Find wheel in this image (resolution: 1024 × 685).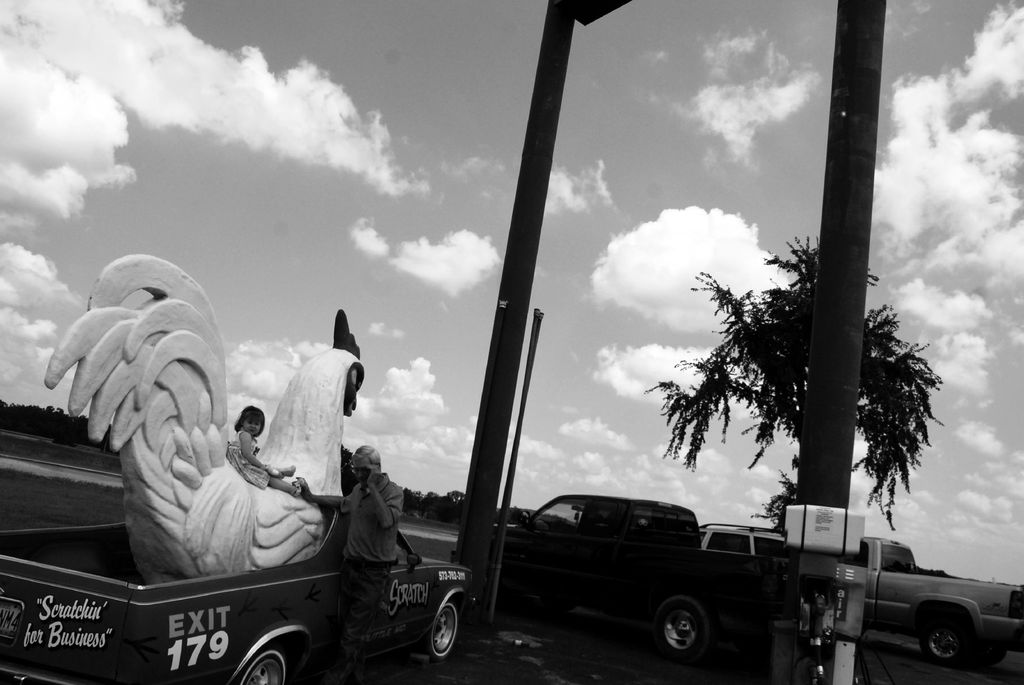
region(923, 614, 969, 663).
